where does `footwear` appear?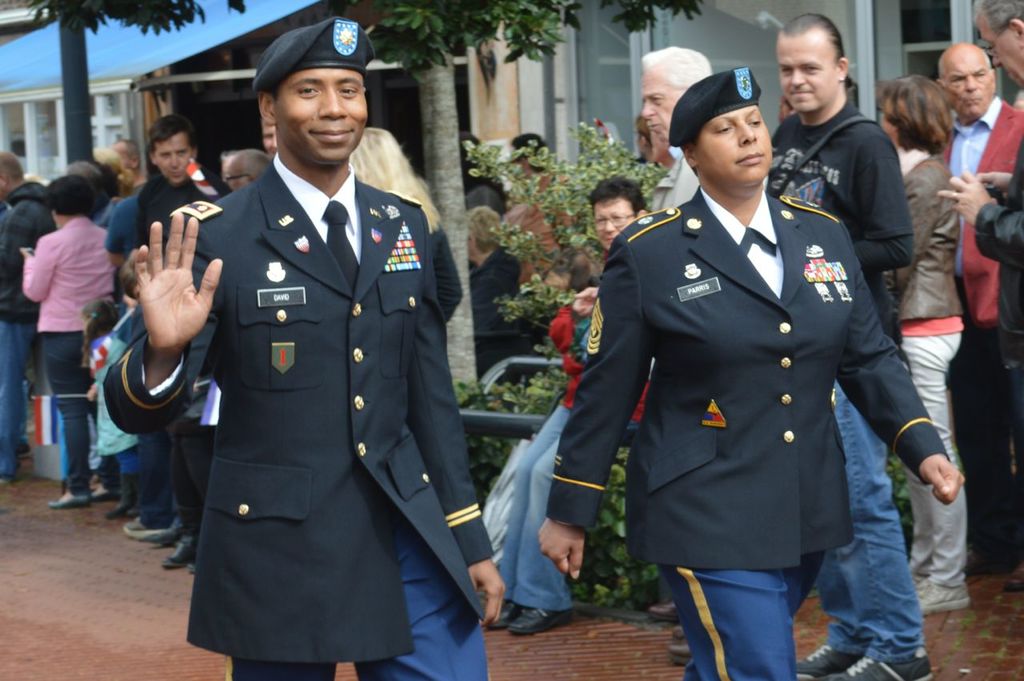
Appears at {"x1": 821, "y1": 654, "x2": 935, "y2": 680}.
